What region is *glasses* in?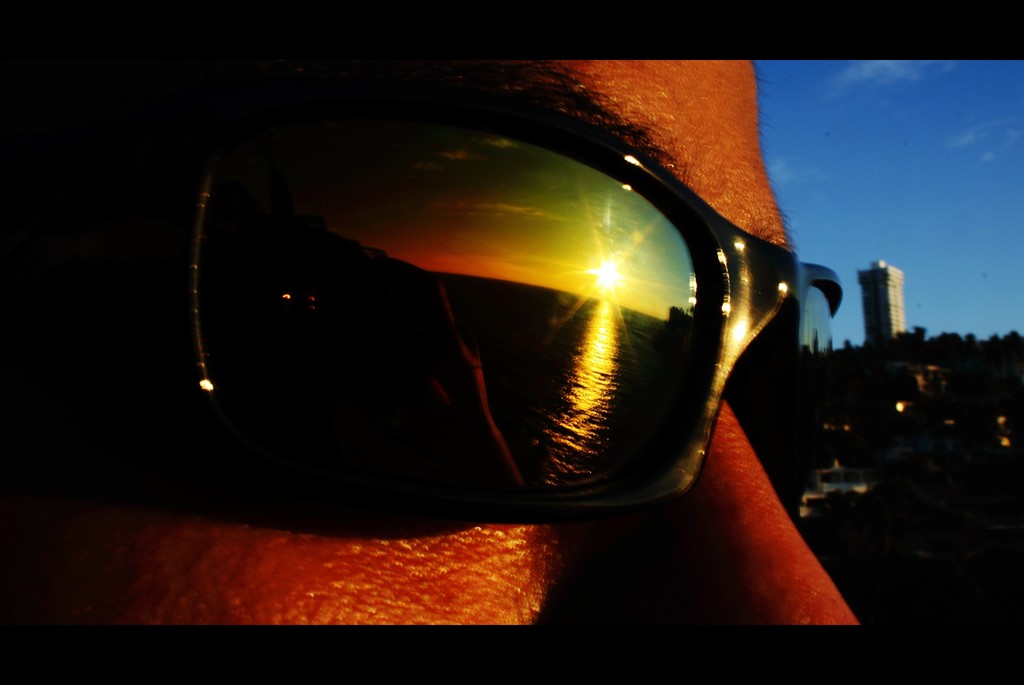
[x1=72, y1=86, x2=868, y2=564].
